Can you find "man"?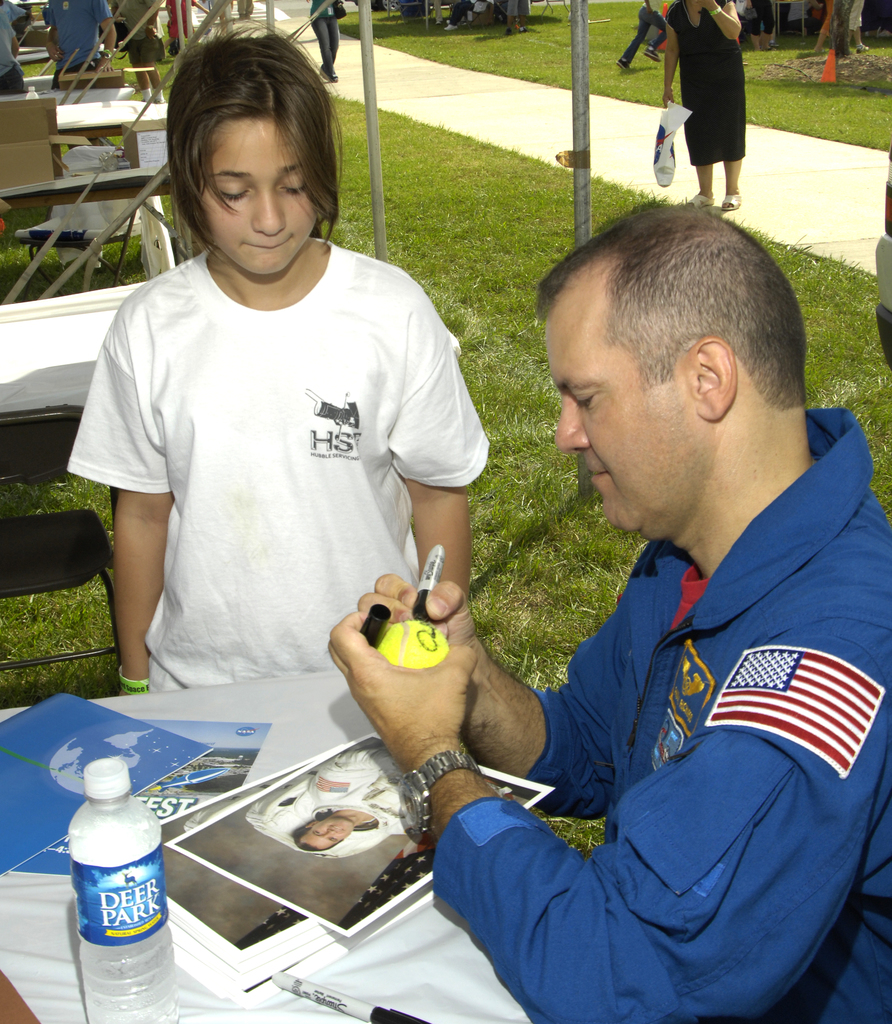
Yes, bounding box: select_region(108, 0, 176, 94).
